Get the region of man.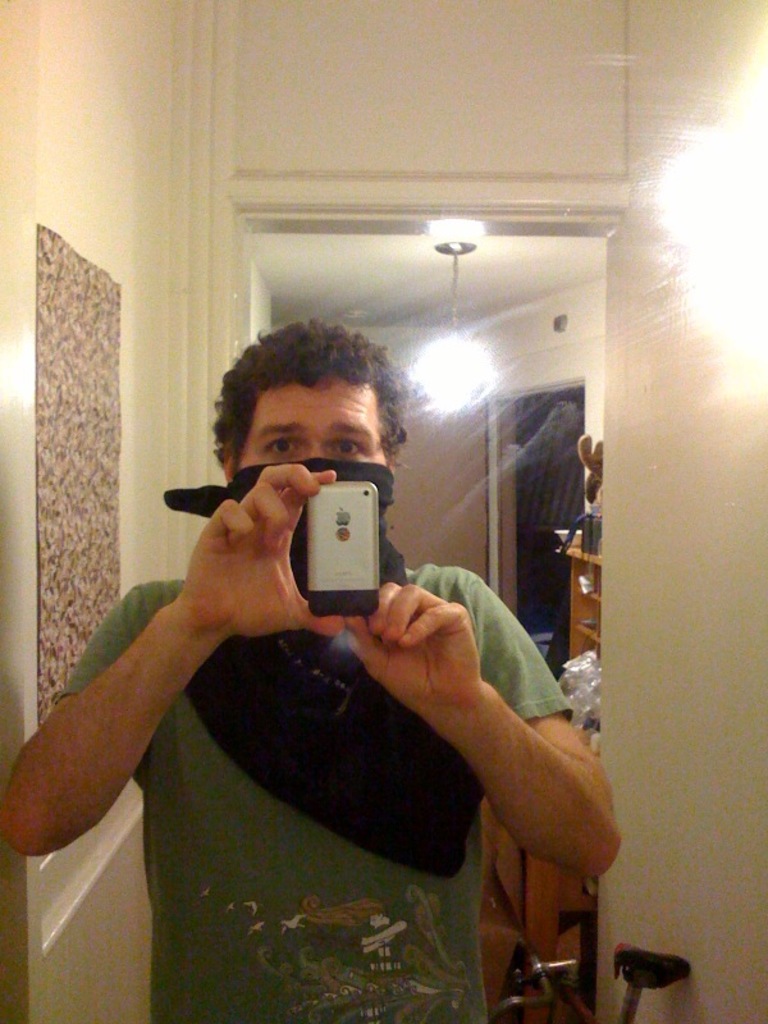
BBox(0, 317, 620, 1023).
